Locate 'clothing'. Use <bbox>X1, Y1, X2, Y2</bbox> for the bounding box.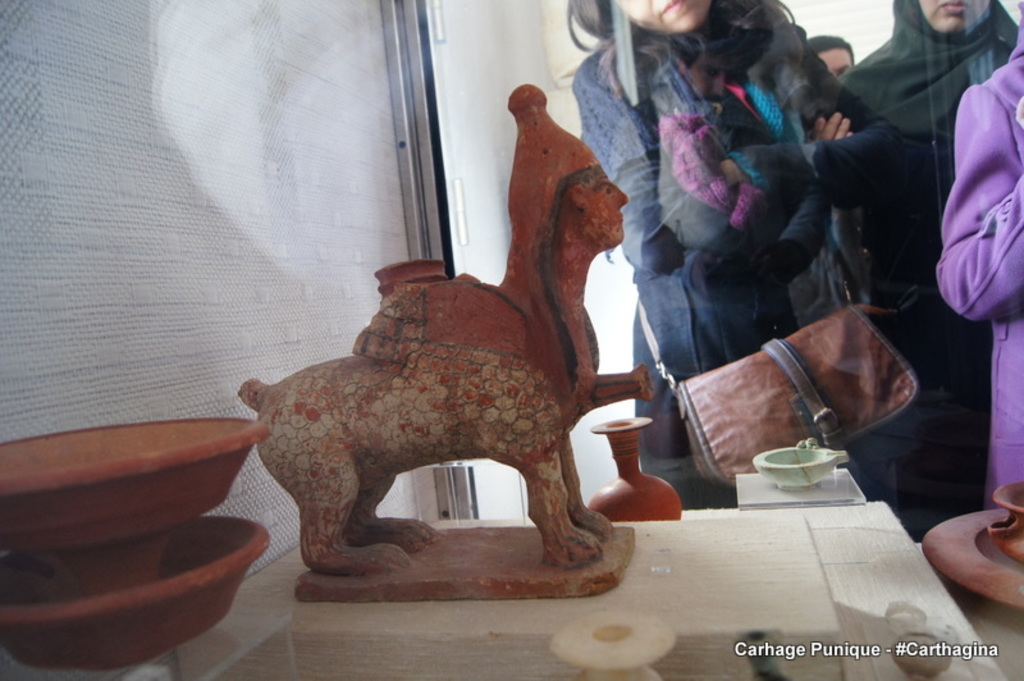
<bbox>837, 0, 1023, 536</bbox>.
